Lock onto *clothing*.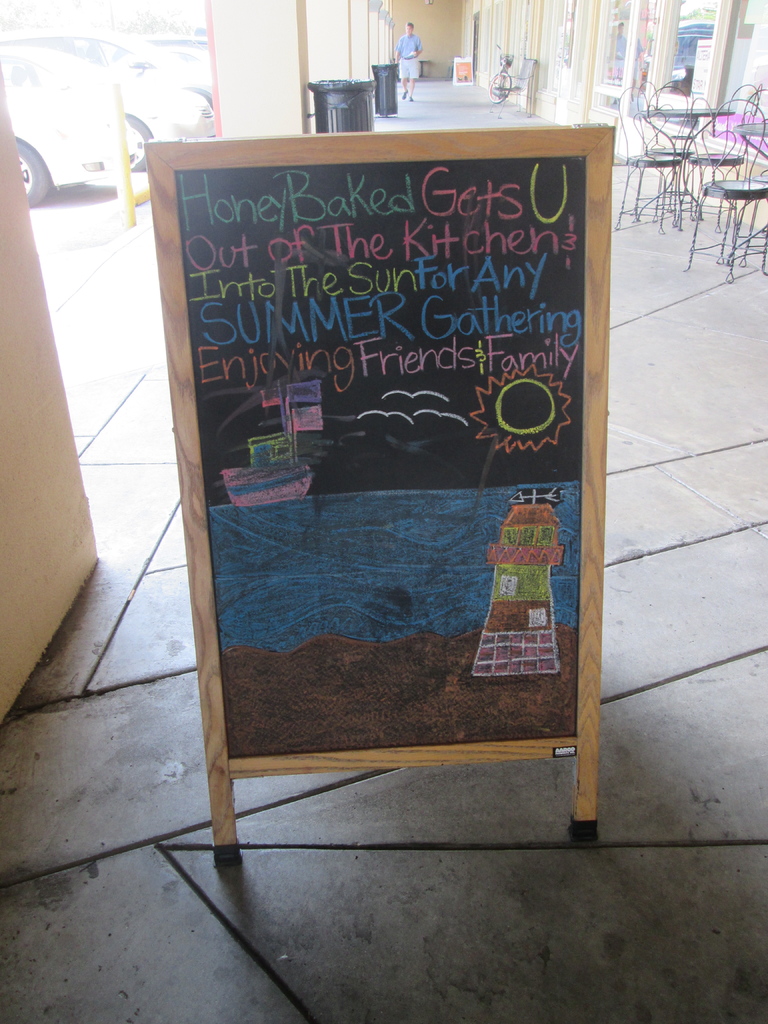
Locked: (394,29,420,84).
